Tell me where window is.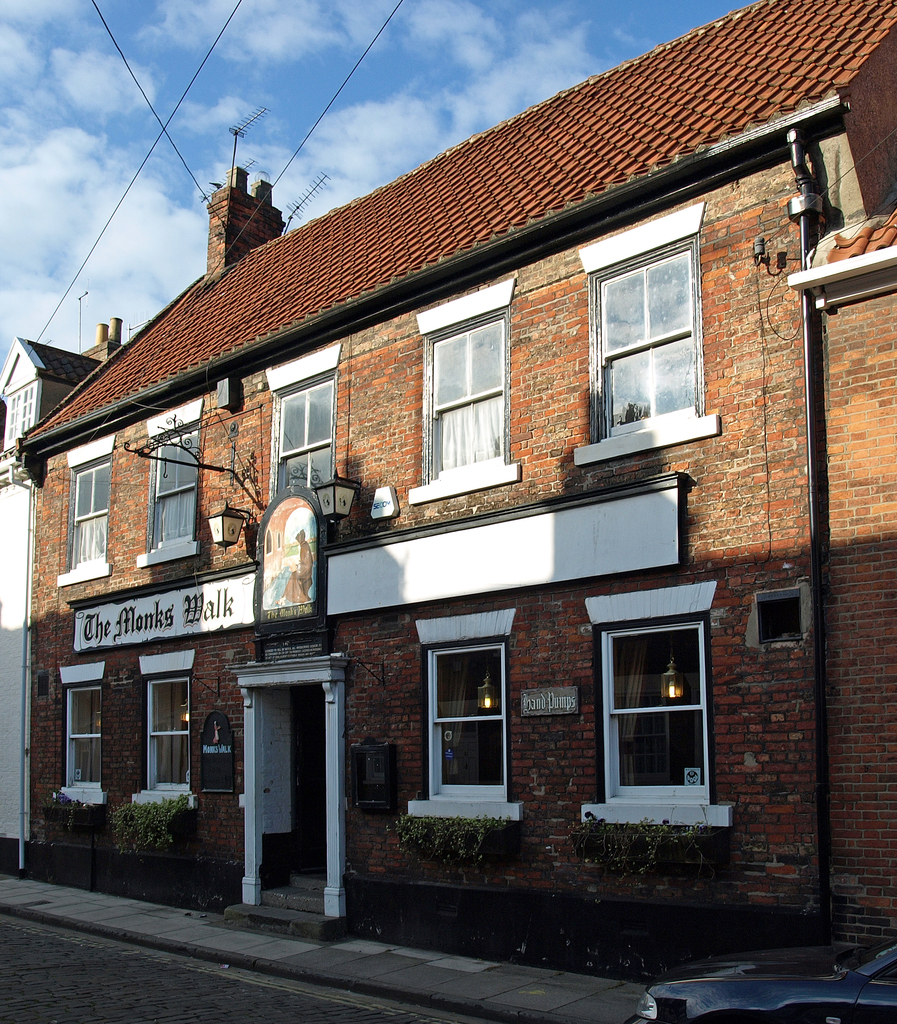
window is at {"left": 150, "top": 428, "right": 199, "bottom": 555}.
